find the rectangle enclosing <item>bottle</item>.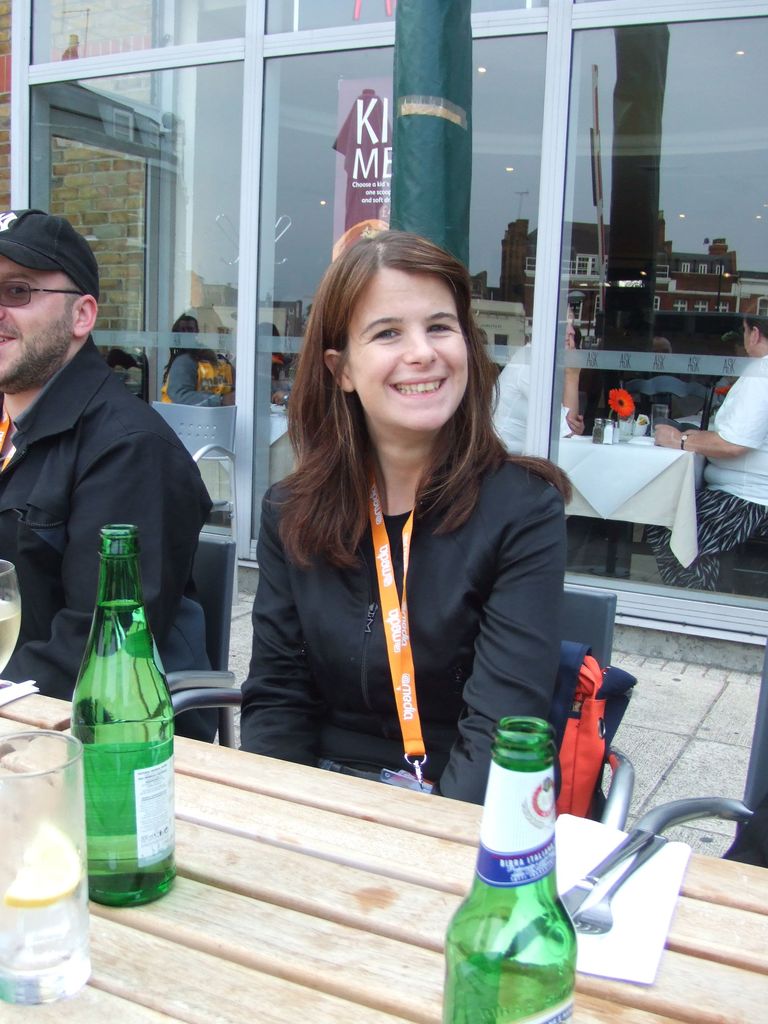
locate(449, 714, 582, 1016).
